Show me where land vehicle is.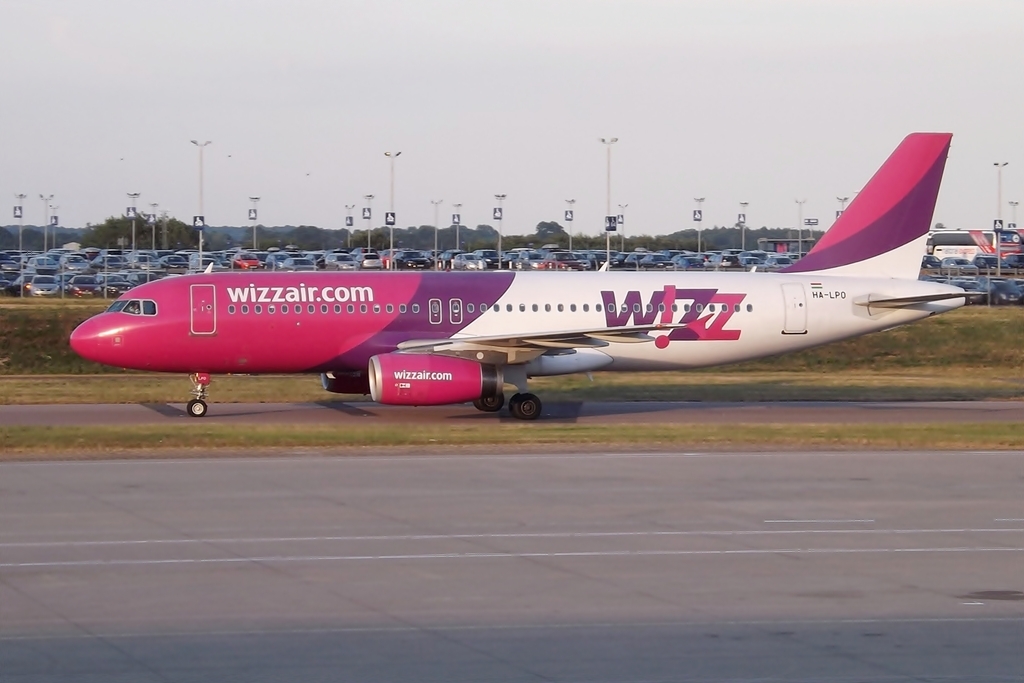
land vehicle is at bbox=[706, 252, 724, 267].
